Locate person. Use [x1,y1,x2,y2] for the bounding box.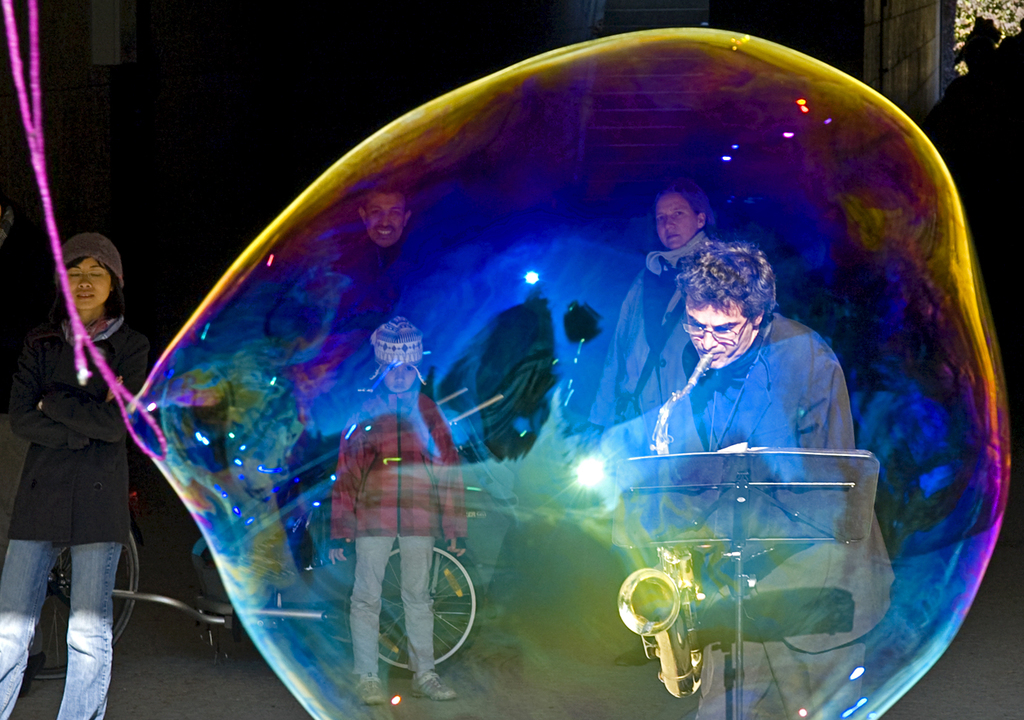
[680,236,899,719].
